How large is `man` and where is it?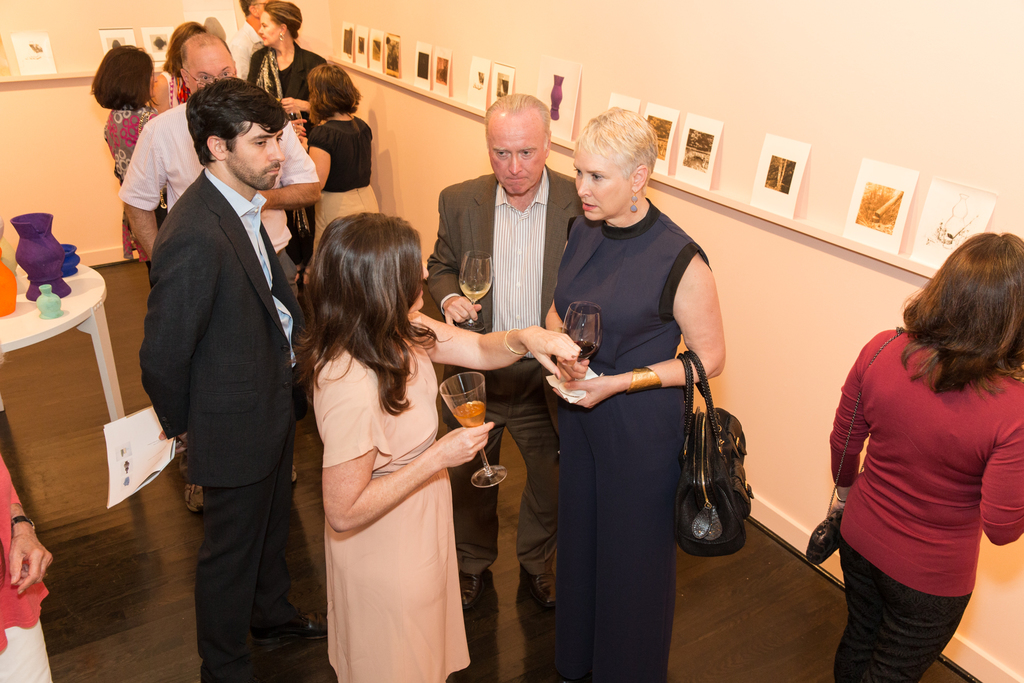
Bounding box: <box>425,94,586,609</box>.
